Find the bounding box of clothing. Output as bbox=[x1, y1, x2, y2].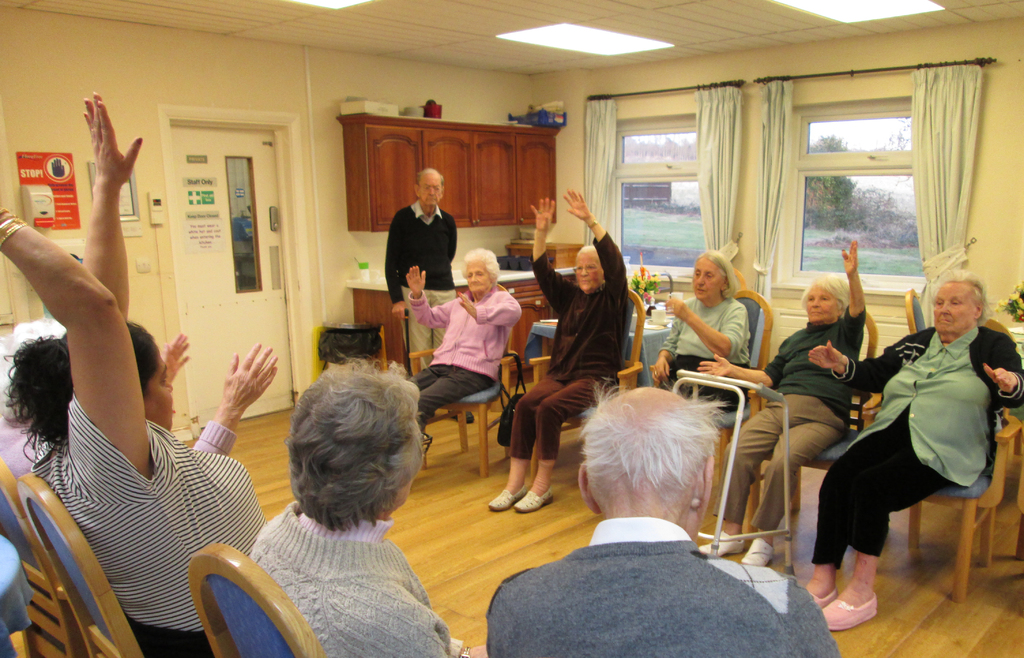
bbox=[572, 252, 605, 291].
